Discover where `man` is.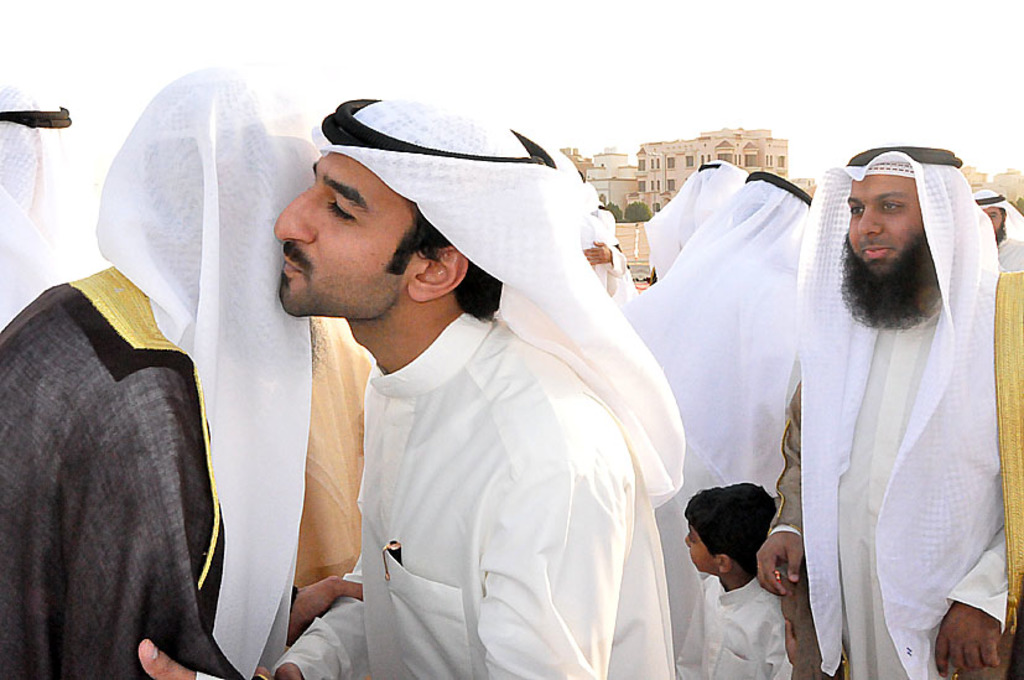
Discovered at (x1=176, y1=111, x2=761, y2=671).
